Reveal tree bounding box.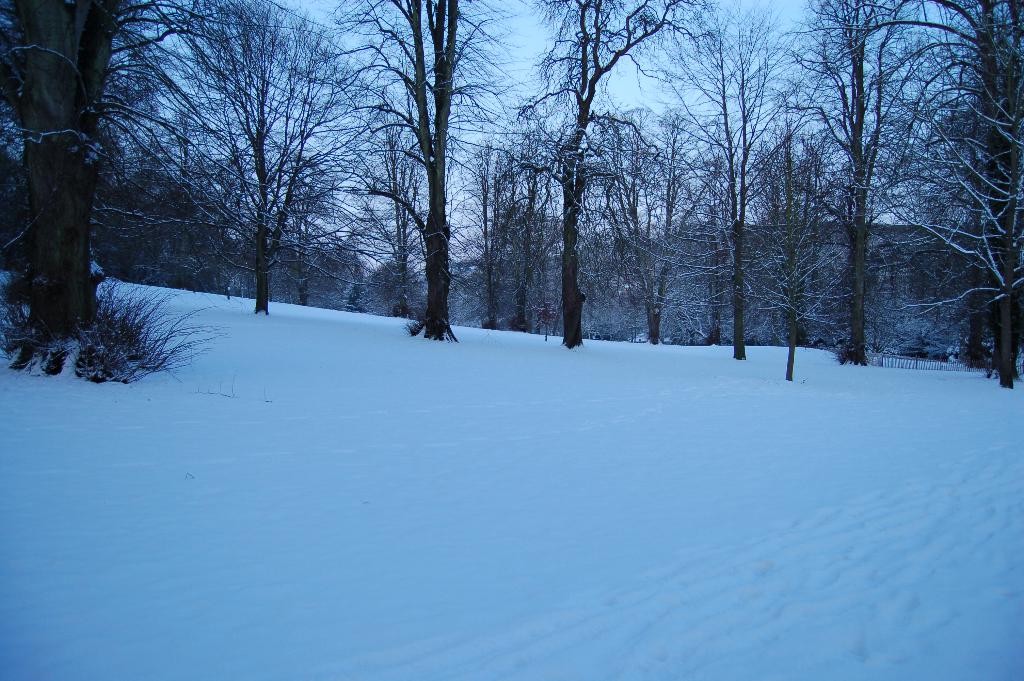
Revealed: pyautogui.locateOnScreen(352, 0, 500, 340).
